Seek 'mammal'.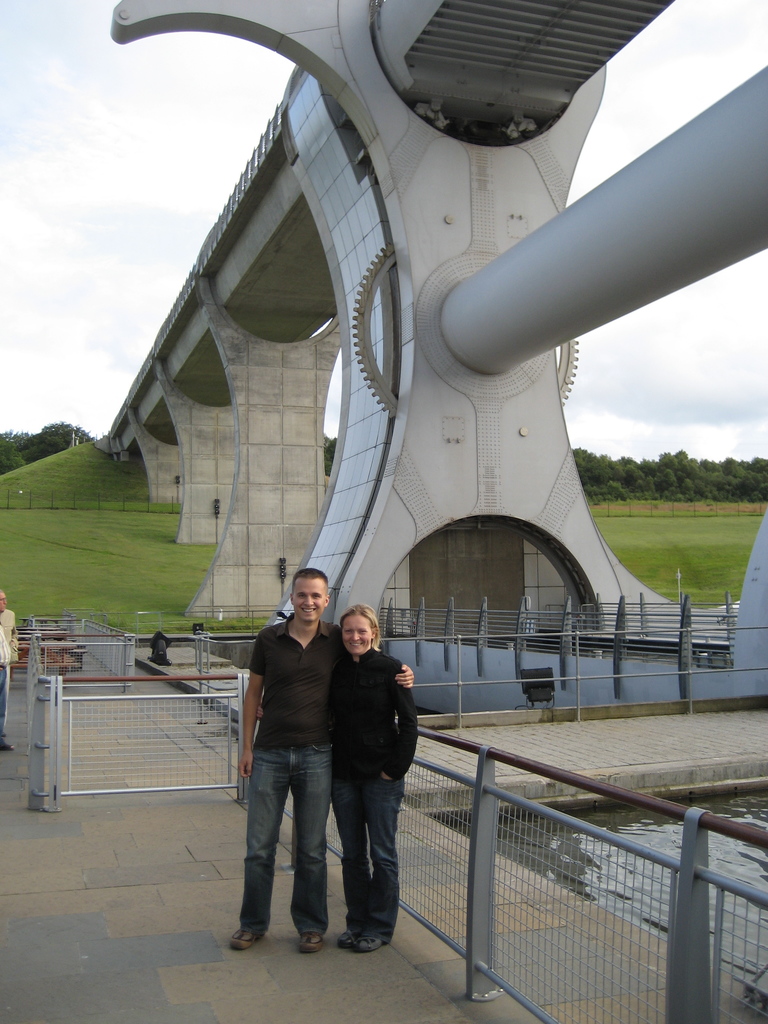
252:616:419:954.
